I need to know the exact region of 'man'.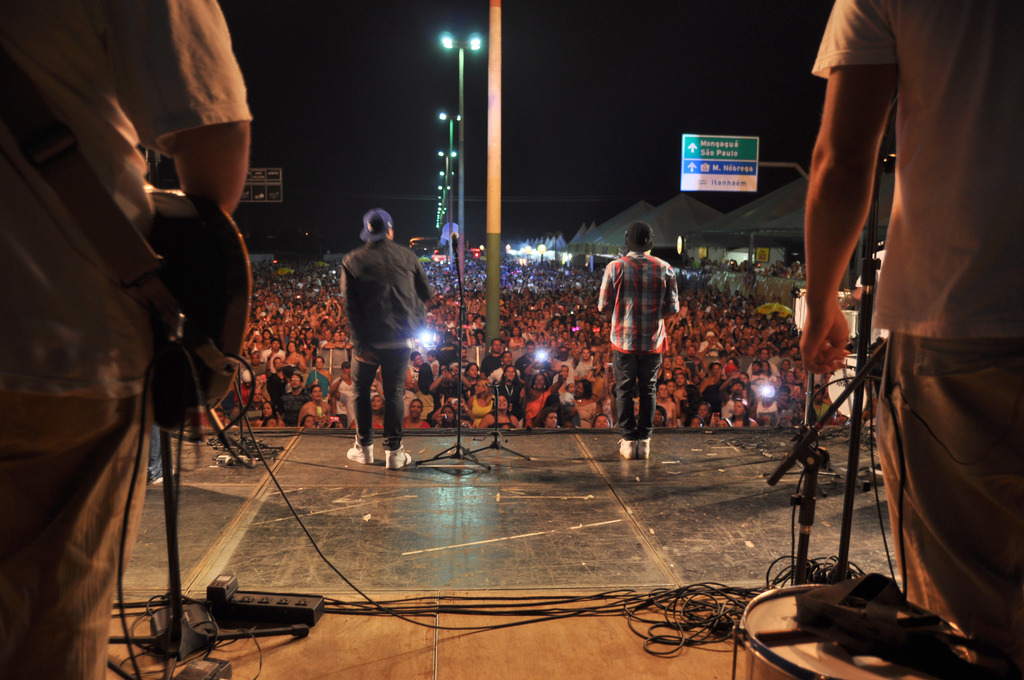
Region: [left=328, top=361, right=352, bottom=424].
